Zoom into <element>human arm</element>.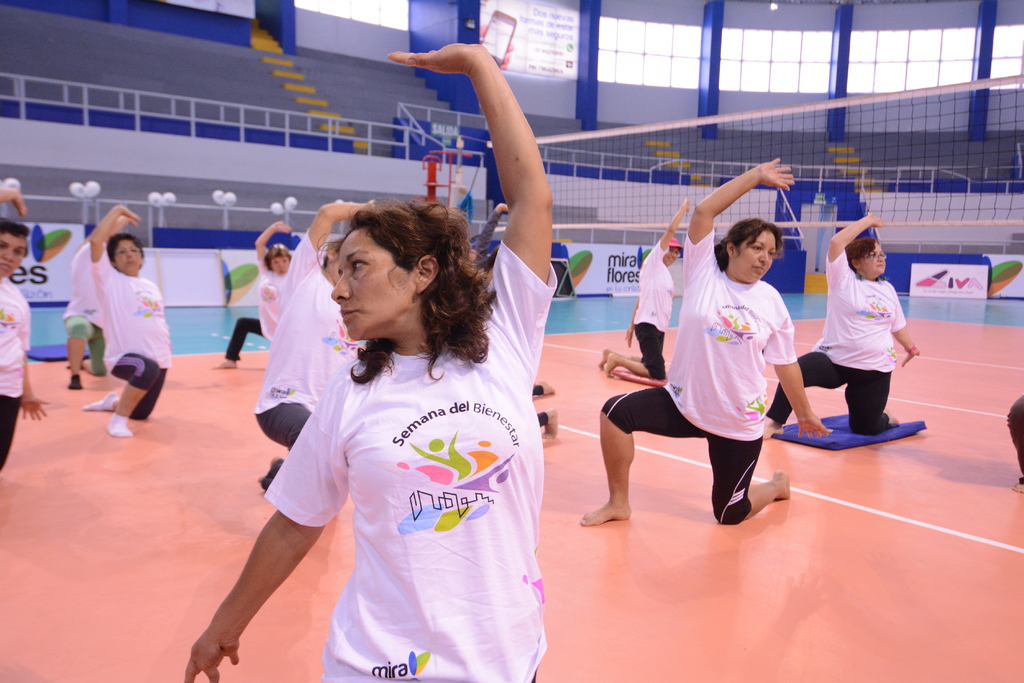
Zoom target: {"left": 760, "top": 290, "right": 834, "bottom": 440}.
